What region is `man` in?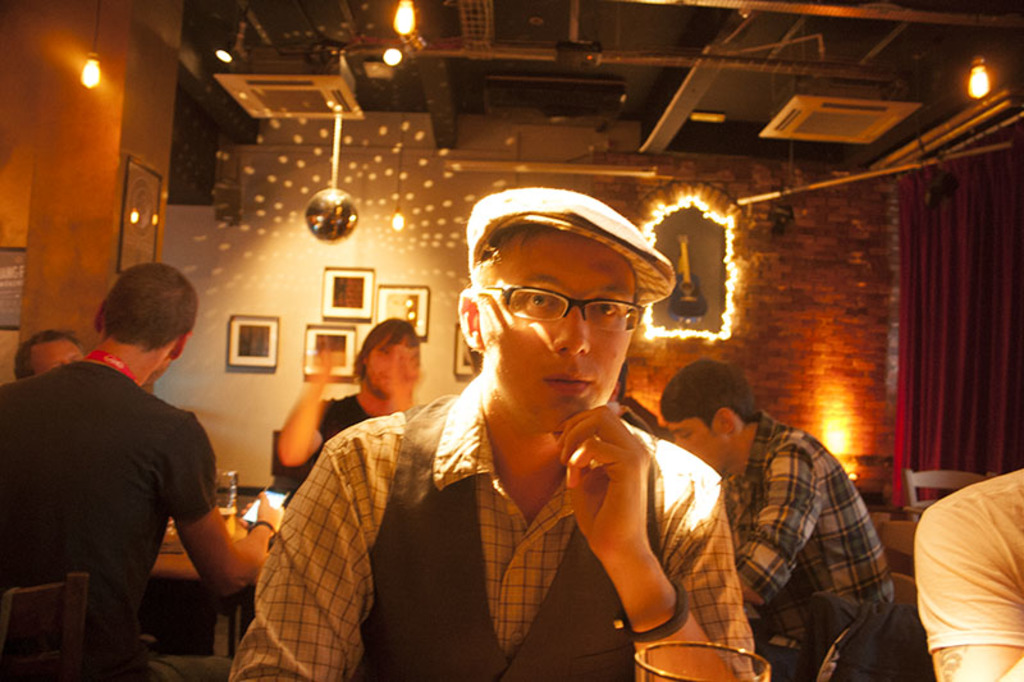
pyautogui.locateOnScreen(225, 187, 753, 681).
